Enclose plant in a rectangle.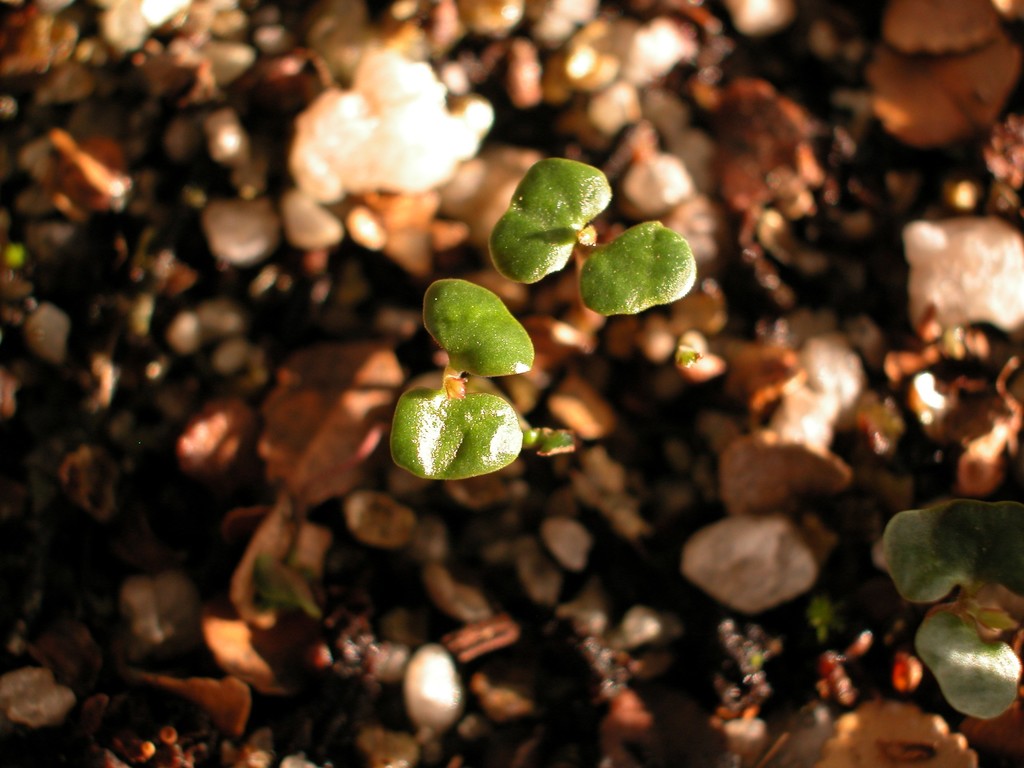
(390, 282, 569, 478).
